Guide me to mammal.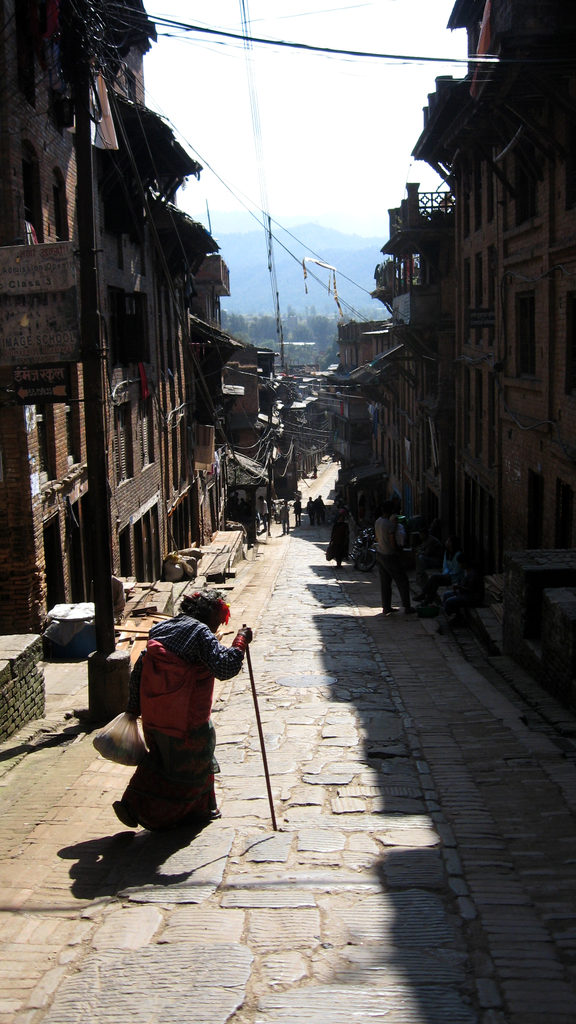
Guidance: BBox(277, 500, 291, 534).
